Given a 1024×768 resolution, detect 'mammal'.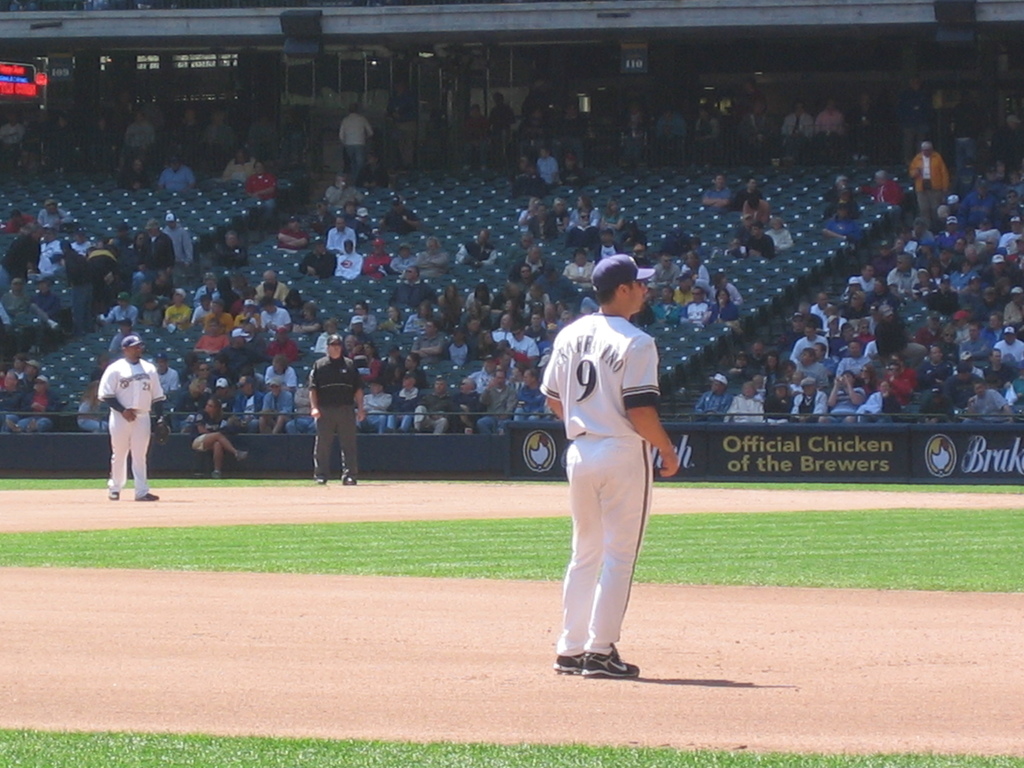
bbox=[854, 165, 901, 204].
